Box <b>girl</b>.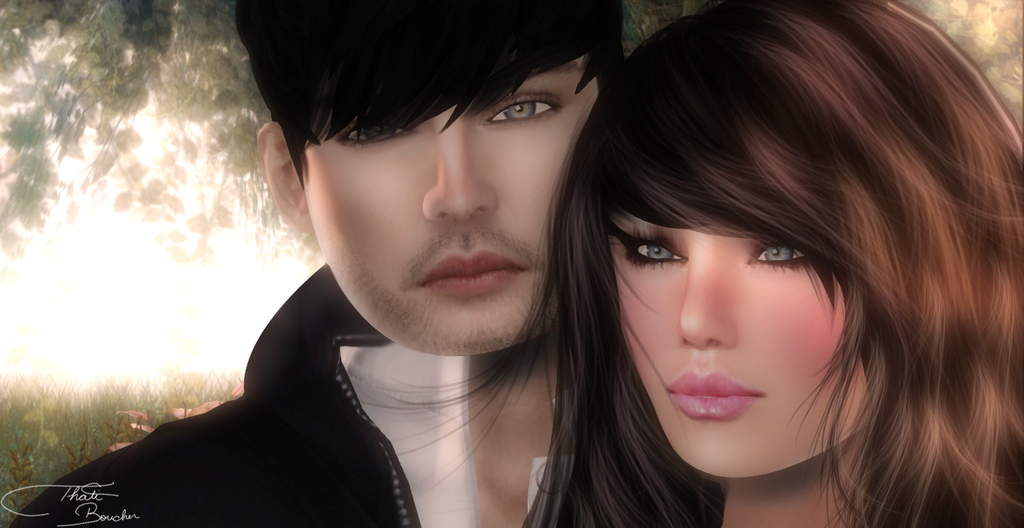
375, 0, 1023, 527.
